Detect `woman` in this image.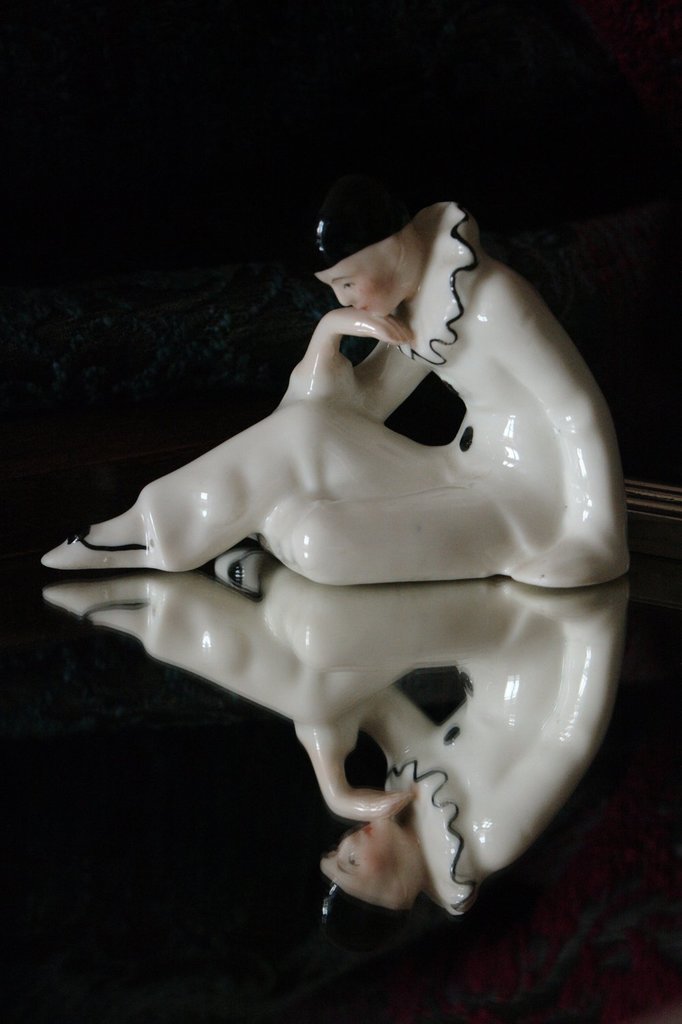
Detection: crop(40, 175, 630, 587).
